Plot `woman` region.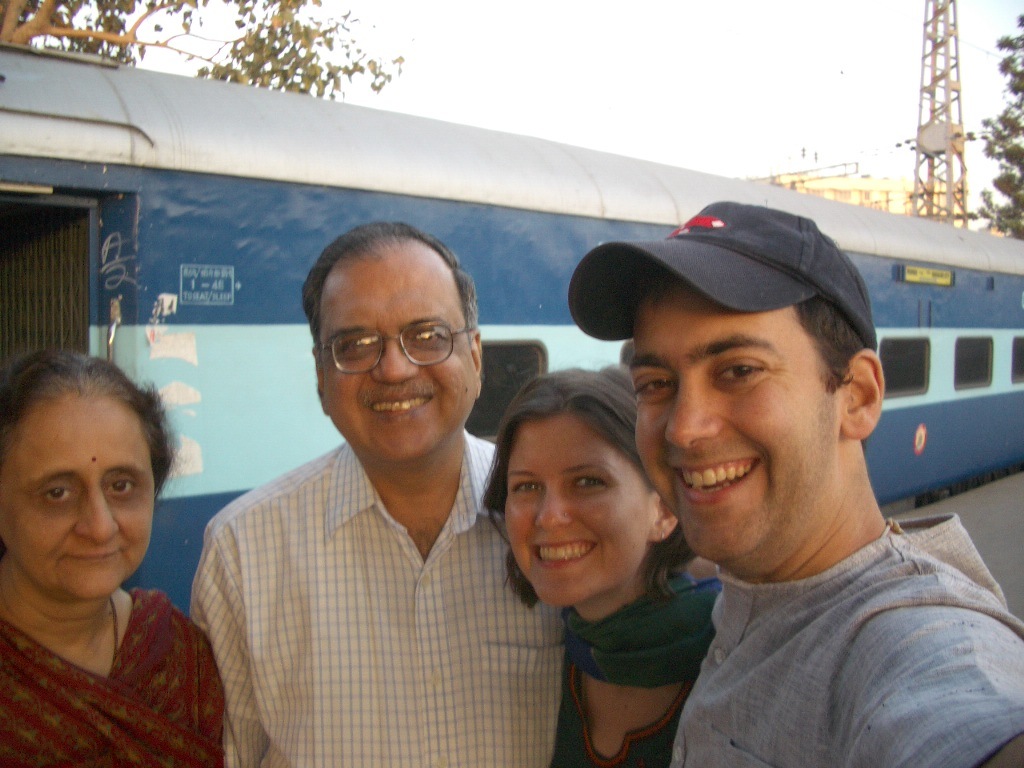
Plotted at 0, 329, 231, 757.
